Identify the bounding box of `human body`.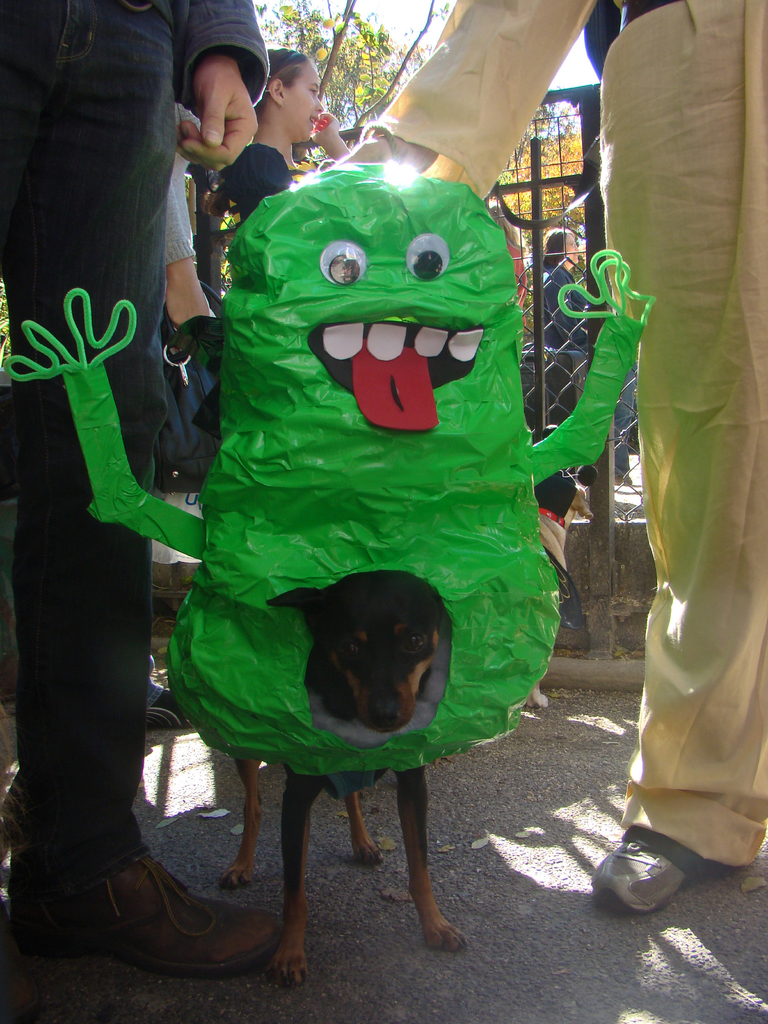
pyautogui.locateOnScreen(229, 106, 359, 218).
